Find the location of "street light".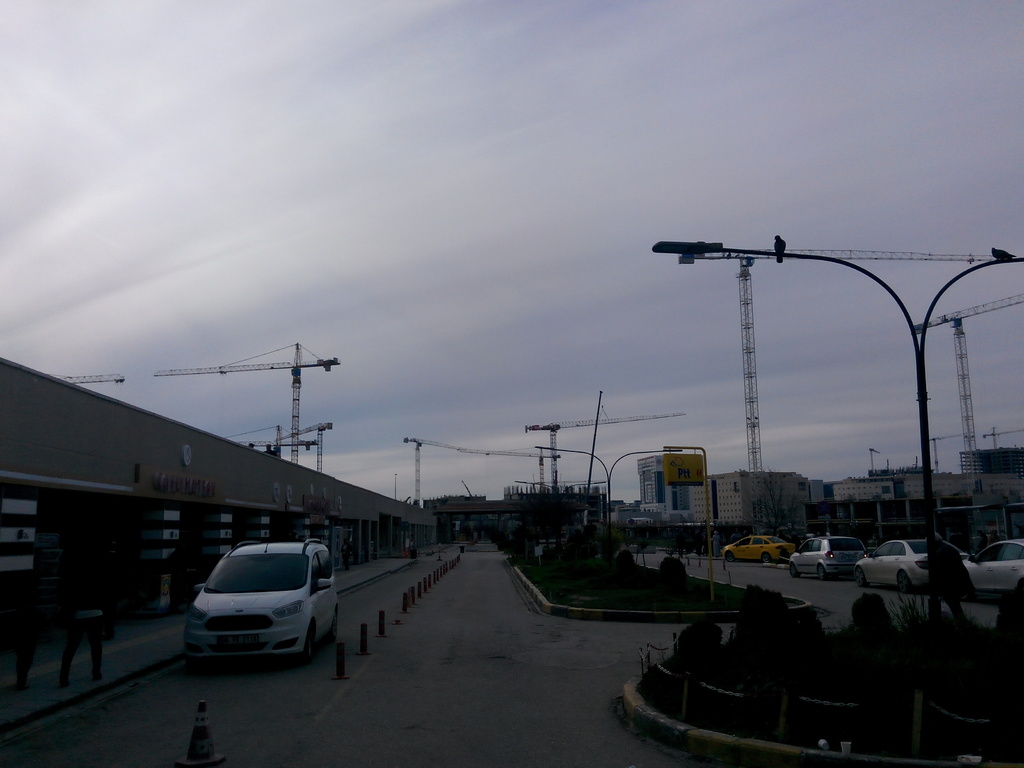
Location: region(627, 212, 945, 582).
